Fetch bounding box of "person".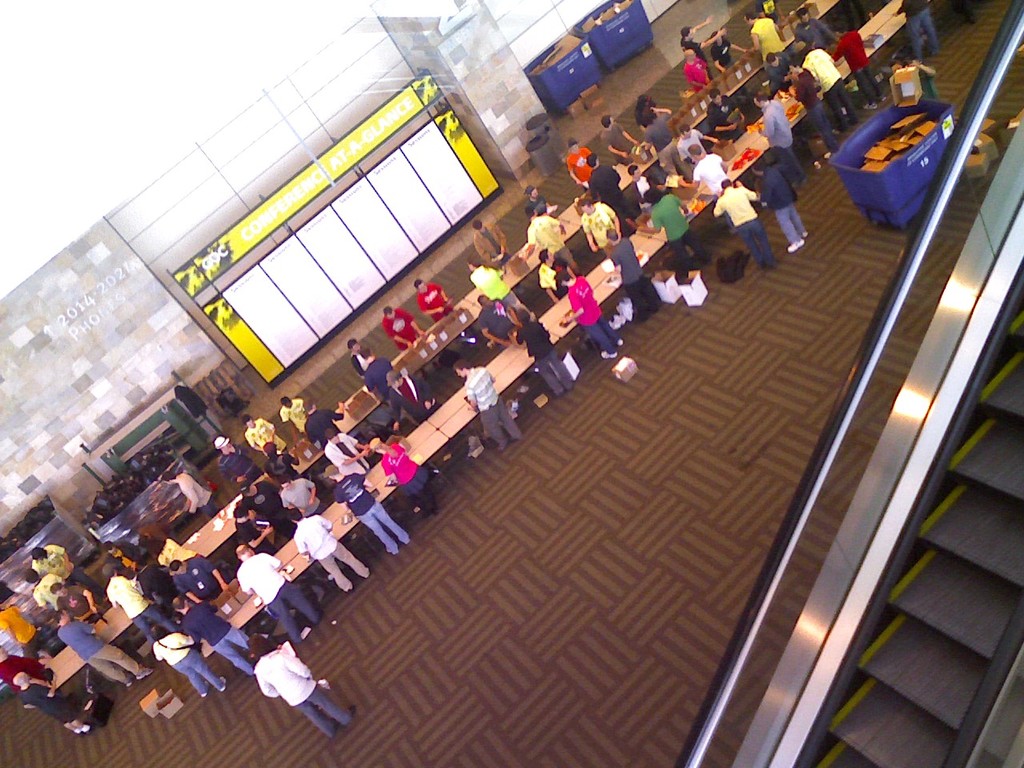
Bbox: [left=171, top=600, right=255, bottom=678].
